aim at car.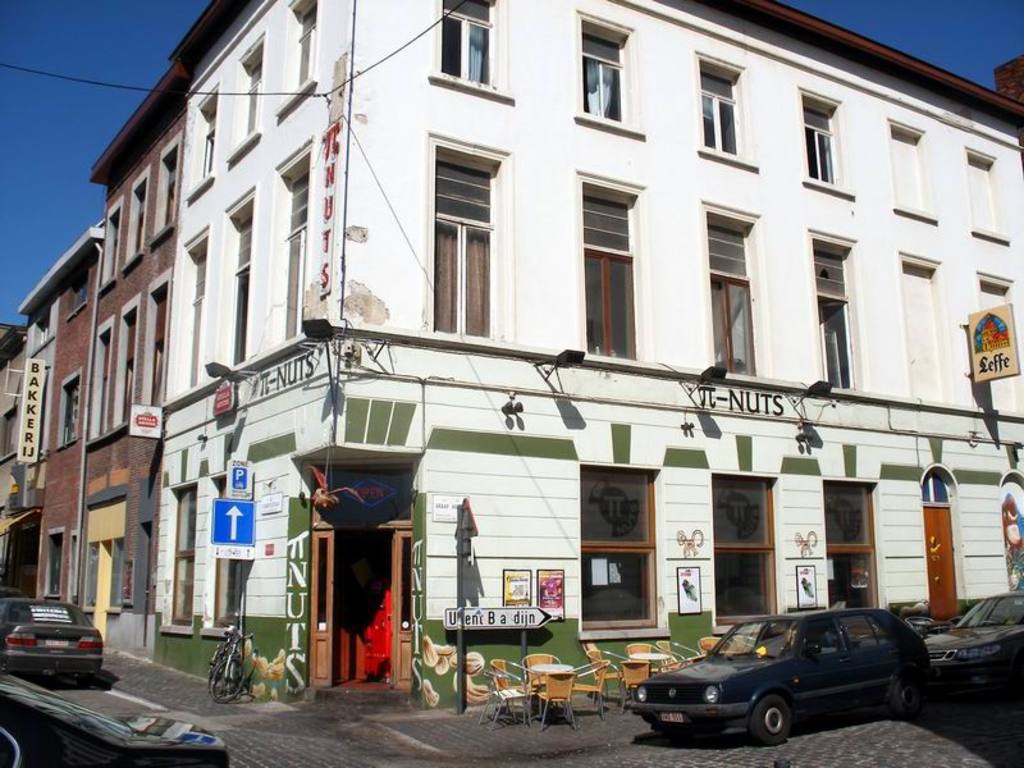
Aimed at 626 608 937 739.
